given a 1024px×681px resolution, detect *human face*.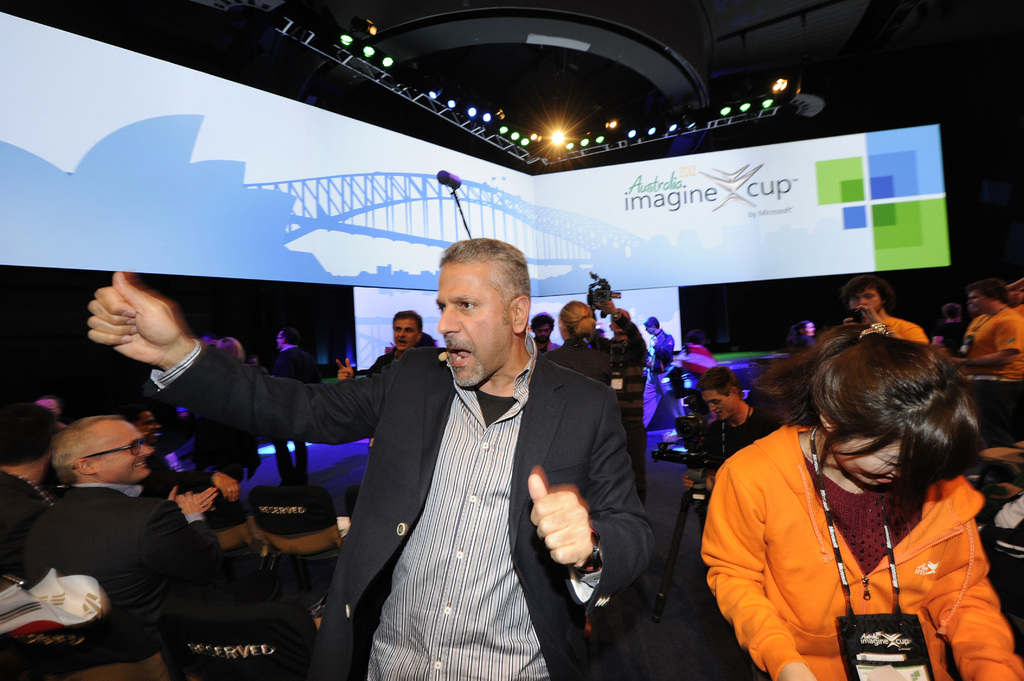
x1=99, y1=429, x2=155, y2=481.
